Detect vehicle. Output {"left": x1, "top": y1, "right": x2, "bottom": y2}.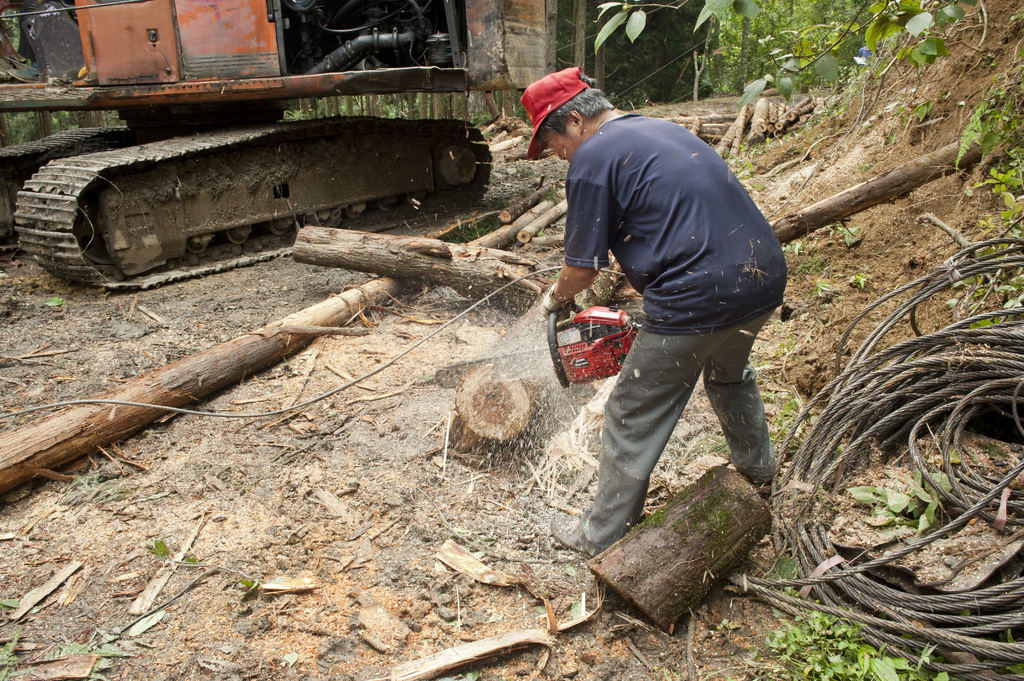
{"left": 0, "top": 0, "right": 559, "bottom": 294}.
